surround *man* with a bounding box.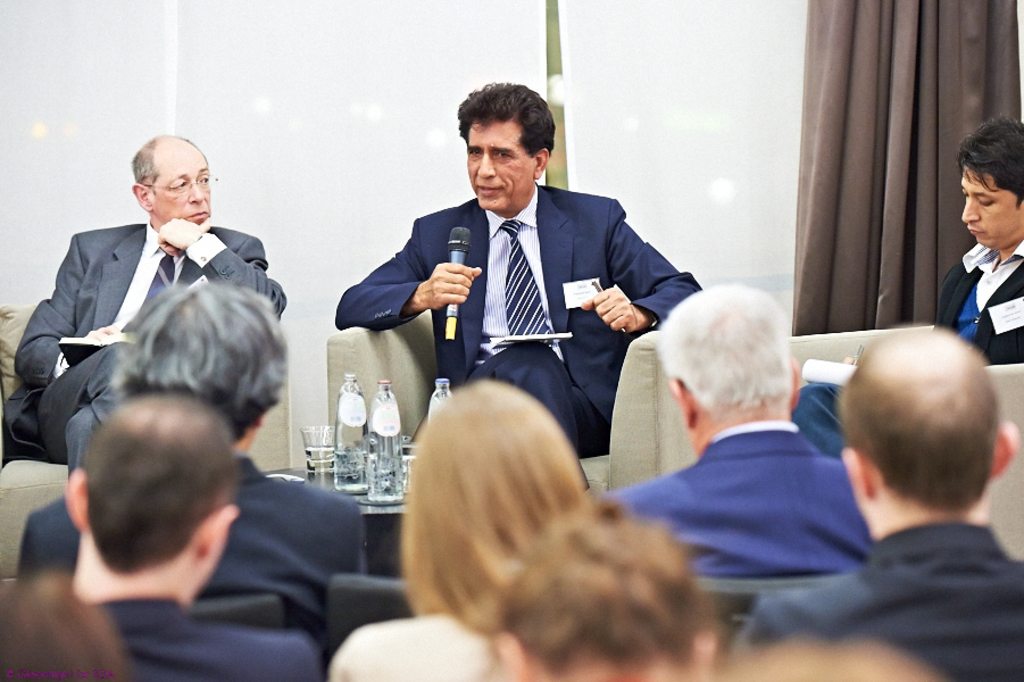
{"x1": 936, "y1": 128, "x2": 1023, "y2": 360}.
